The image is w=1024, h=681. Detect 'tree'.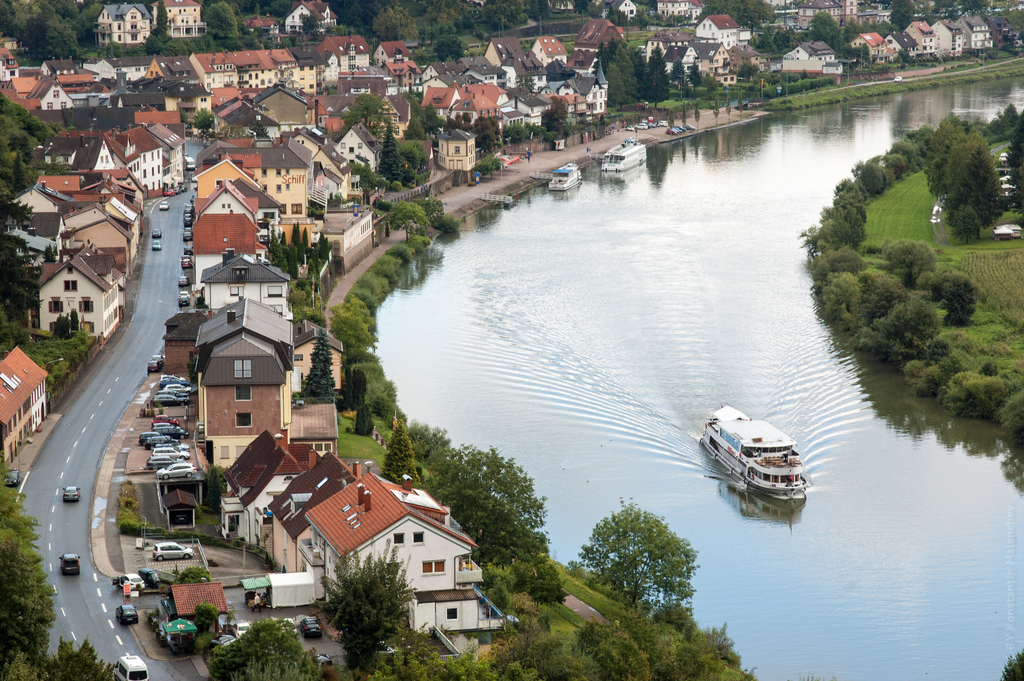
Detection: left=46, top=18, right=84, bottom=62.
